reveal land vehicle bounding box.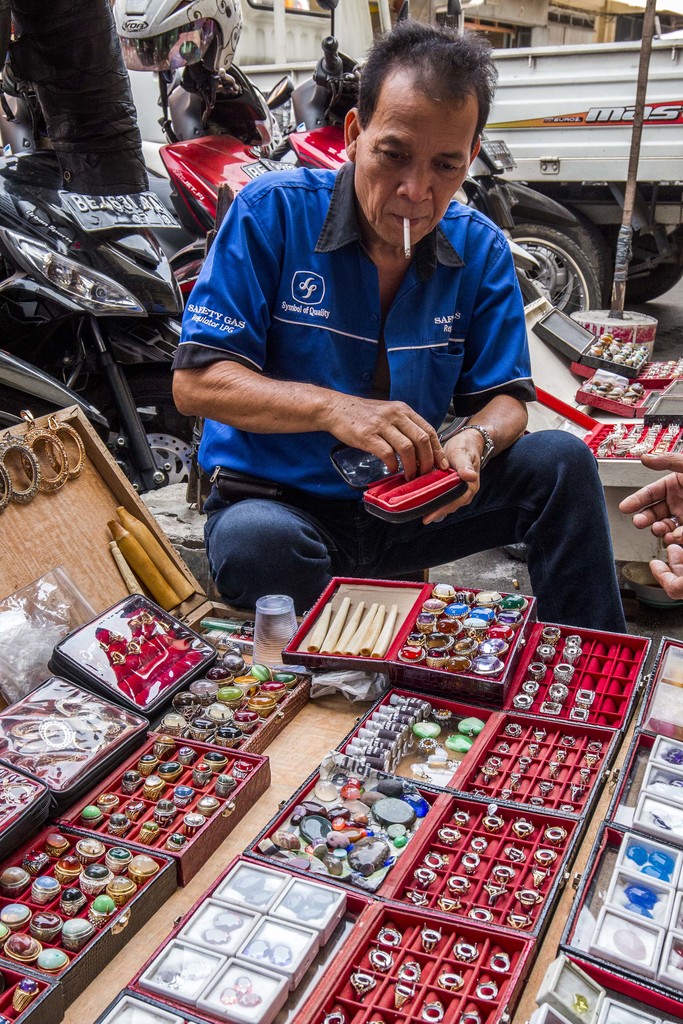
Revealed: rect(0, 90, 197, 502).
